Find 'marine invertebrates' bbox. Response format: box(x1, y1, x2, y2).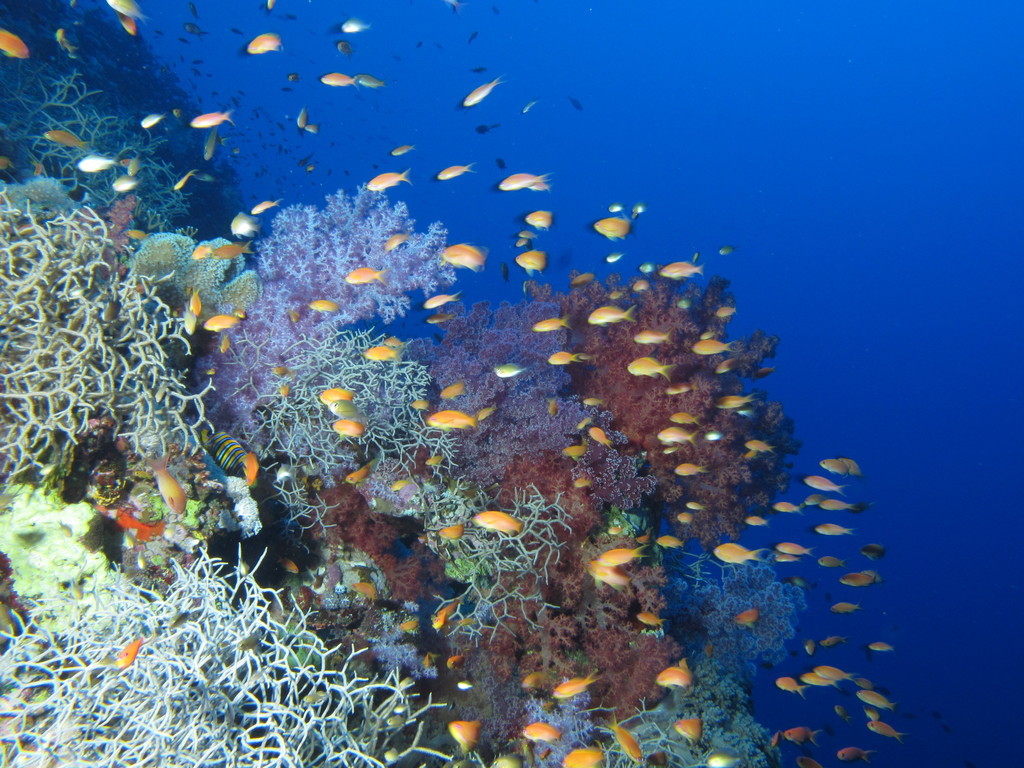
box(475, 512, 523, 531).
